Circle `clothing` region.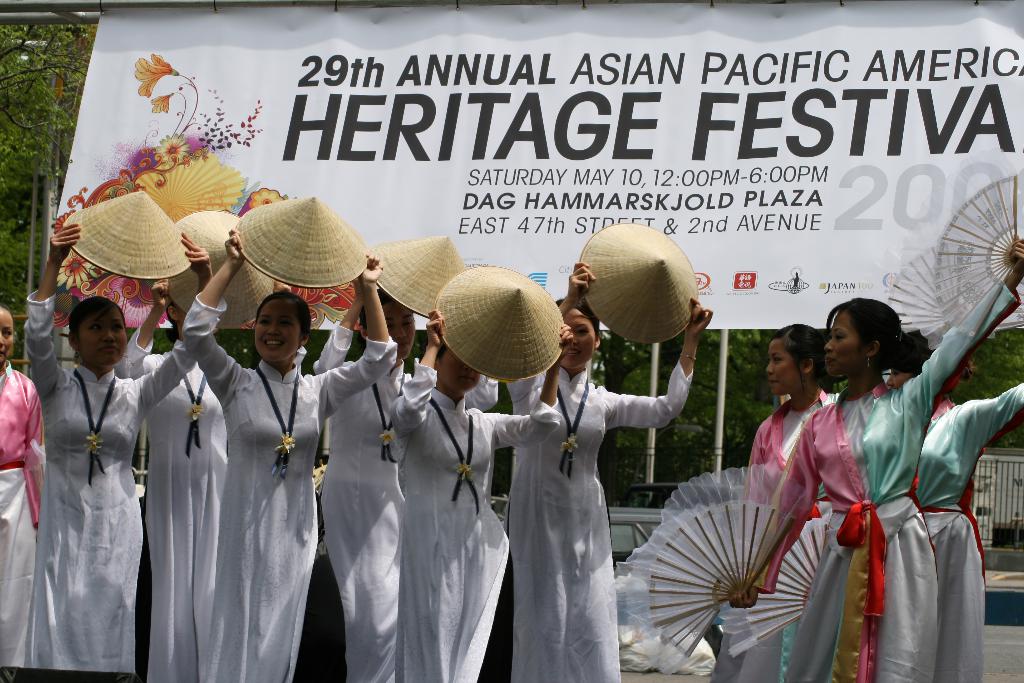
Region: l=154, t=342, r=254, b=682.
